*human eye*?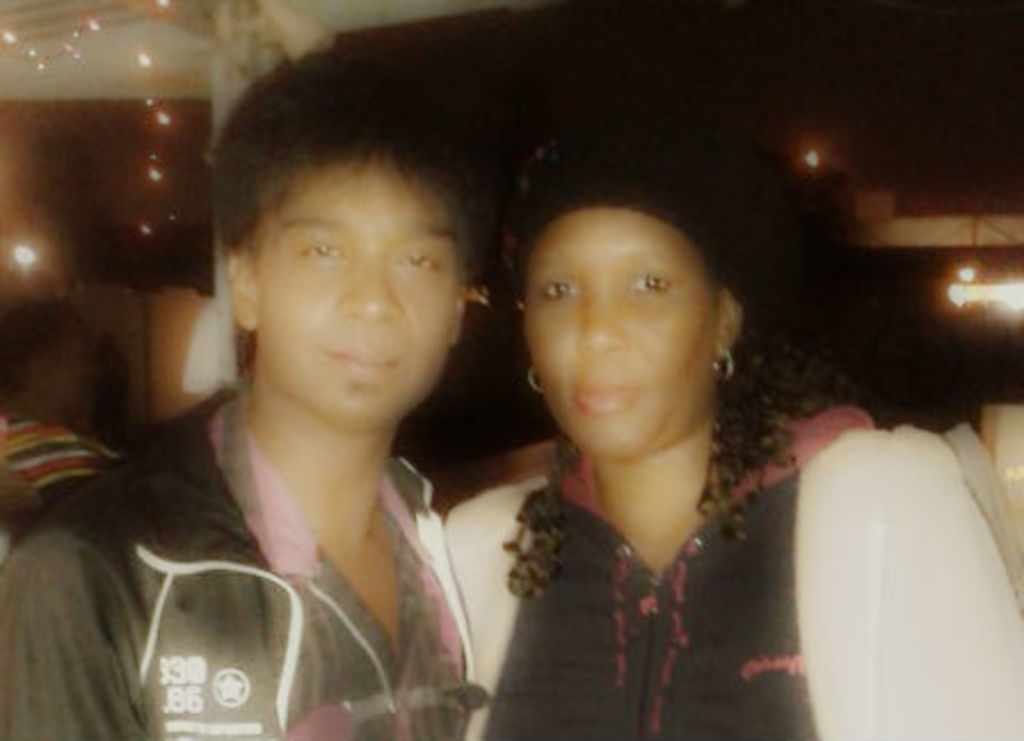
[391,245,441,274]
